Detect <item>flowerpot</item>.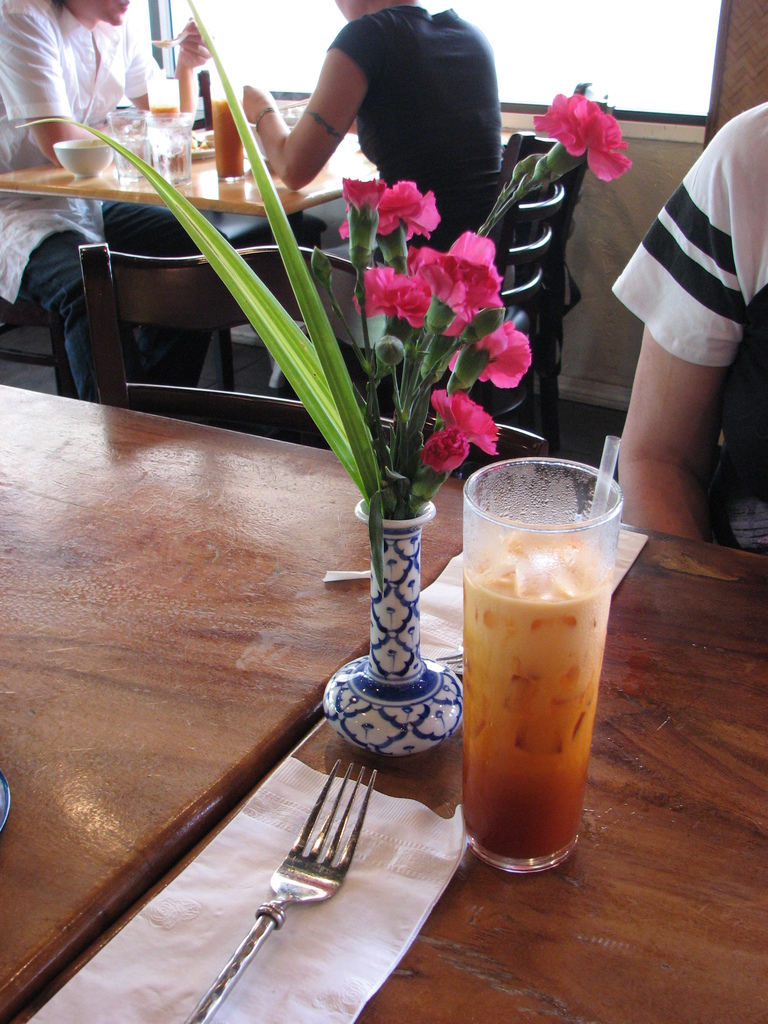
Detected at bbox(324, 499, 461, 761).
